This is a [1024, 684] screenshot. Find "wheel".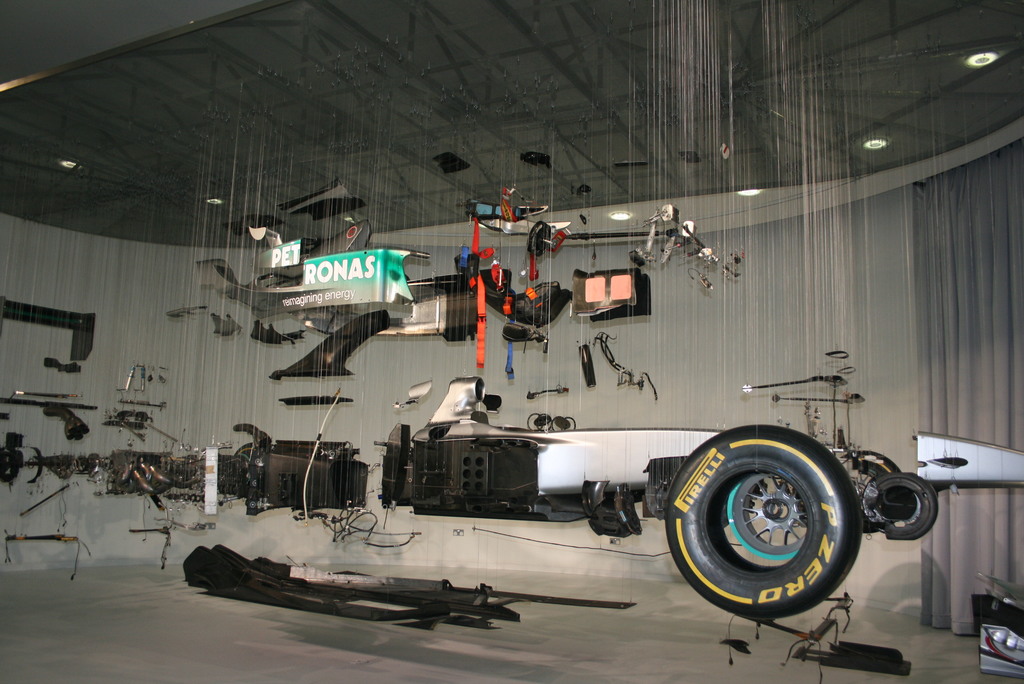
Bounding box: [662,425,860,615].
